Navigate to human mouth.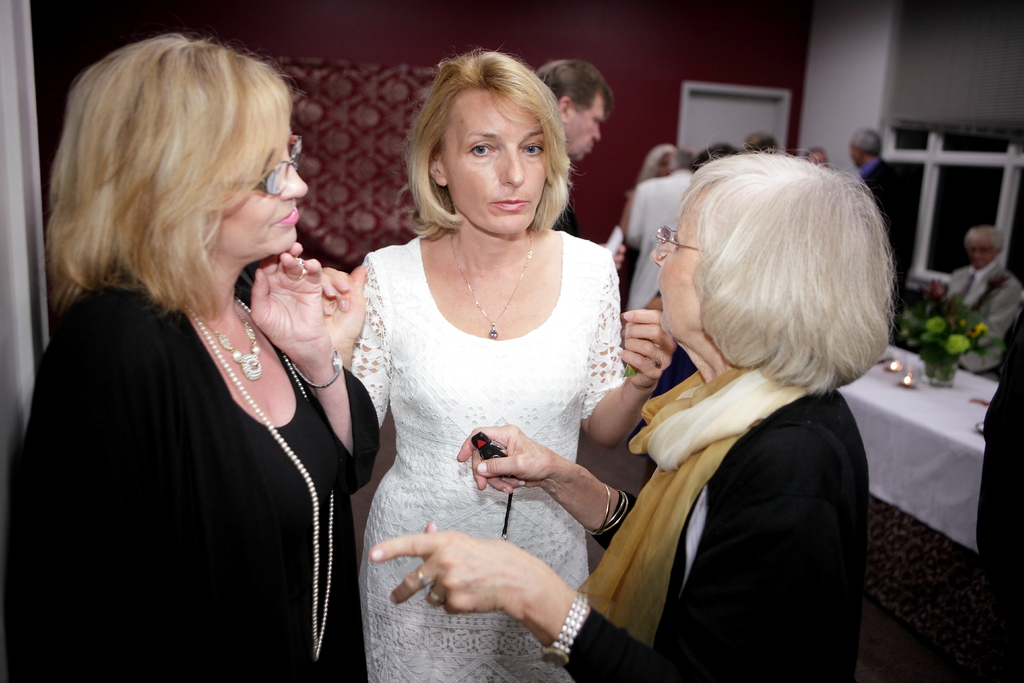
Navigation target: box(493, 199, 529, 213).
